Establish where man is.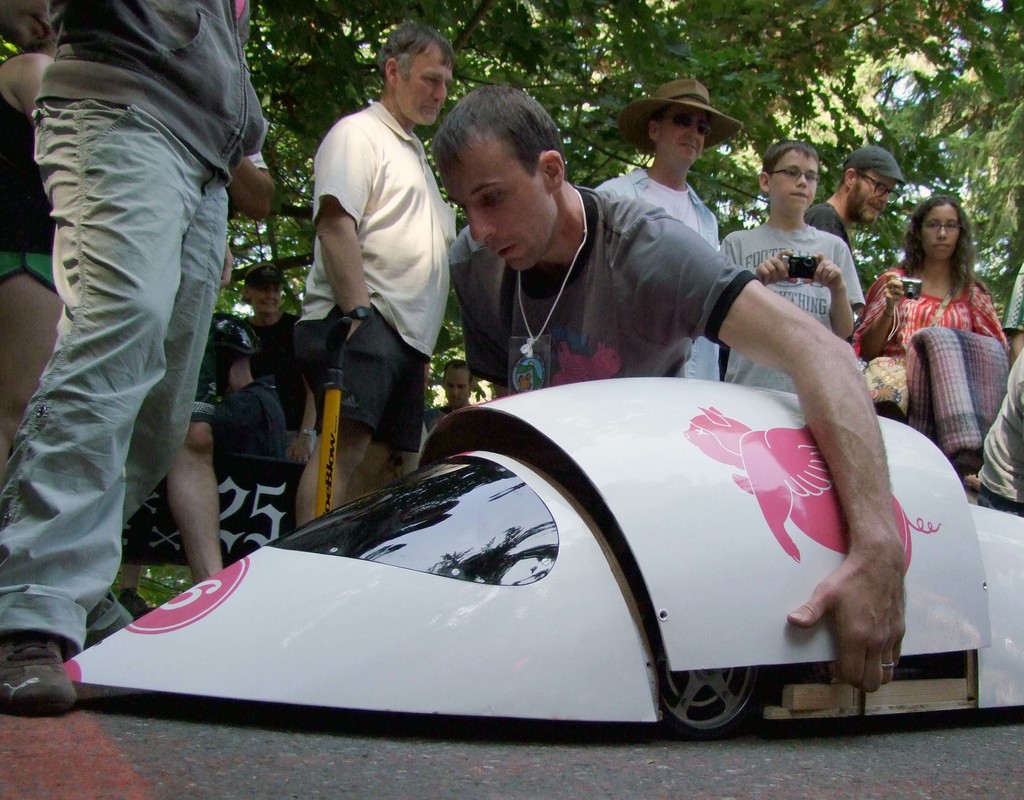
Established at bbox(428, 74, 907, 690).
